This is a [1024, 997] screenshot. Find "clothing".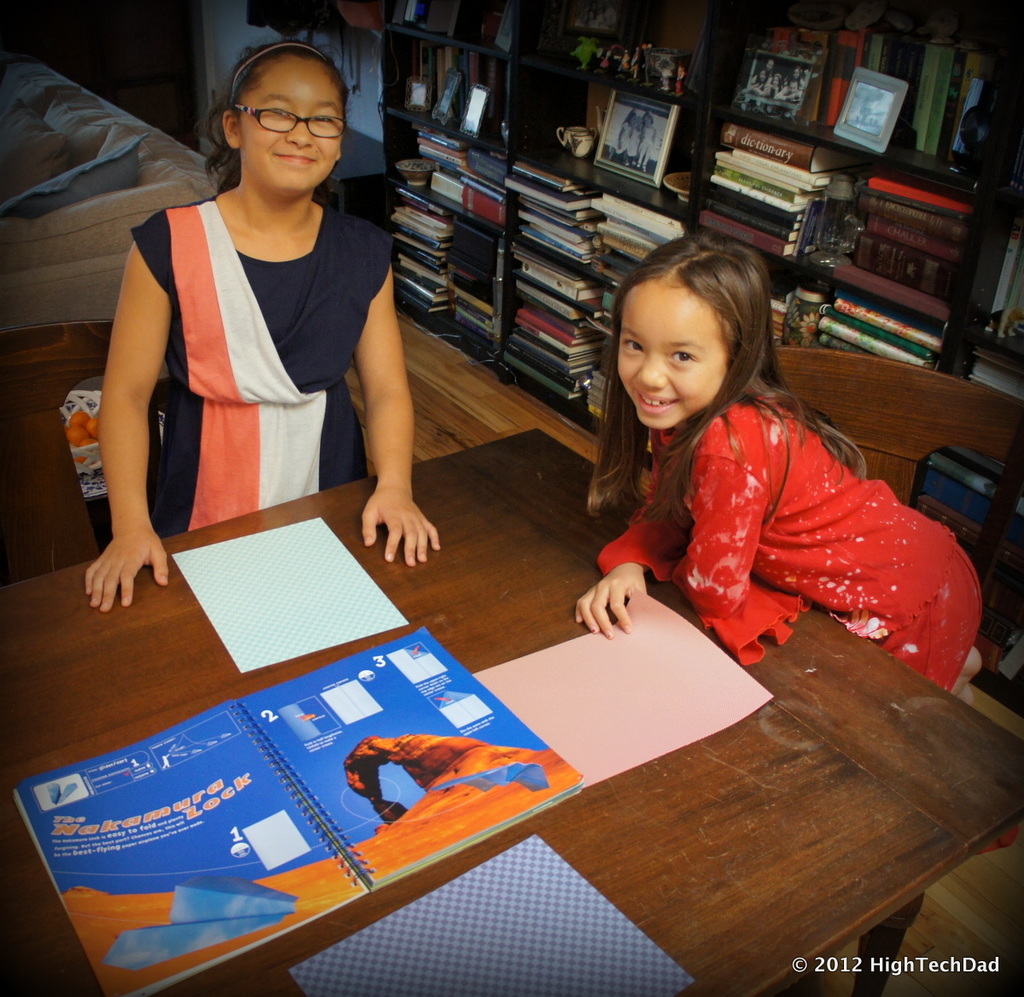
Bounding box: {"x1": 573, "y1": 364, "x2": 954, "y2": 677}.
